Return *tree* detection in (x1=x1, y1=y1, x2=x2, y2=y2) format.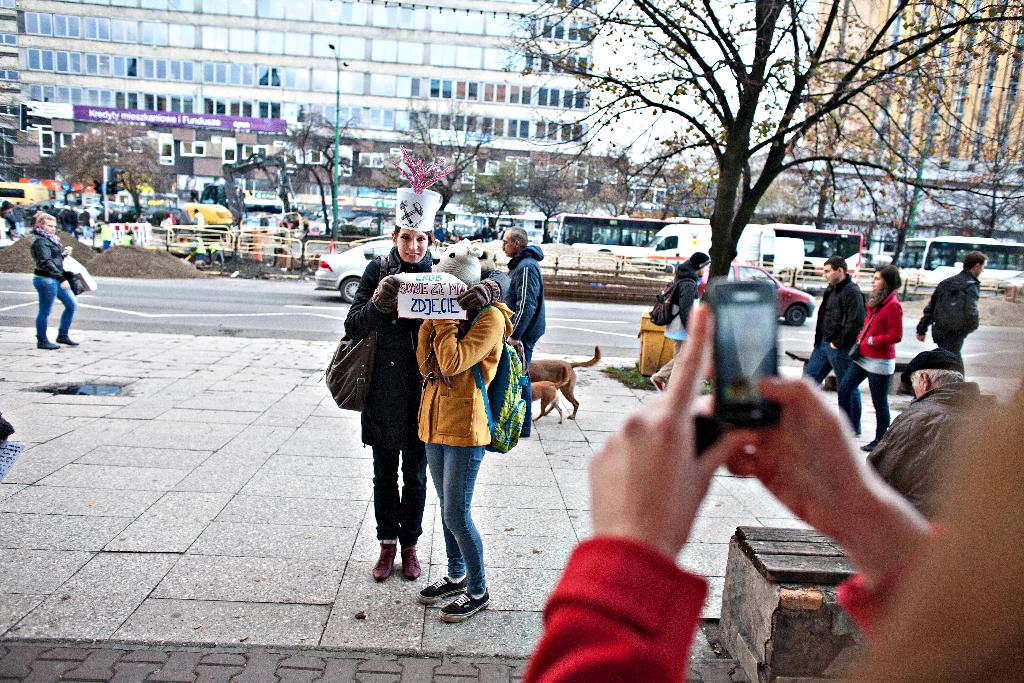
(x1=920, y1=129, x2=1023, y2=255).
